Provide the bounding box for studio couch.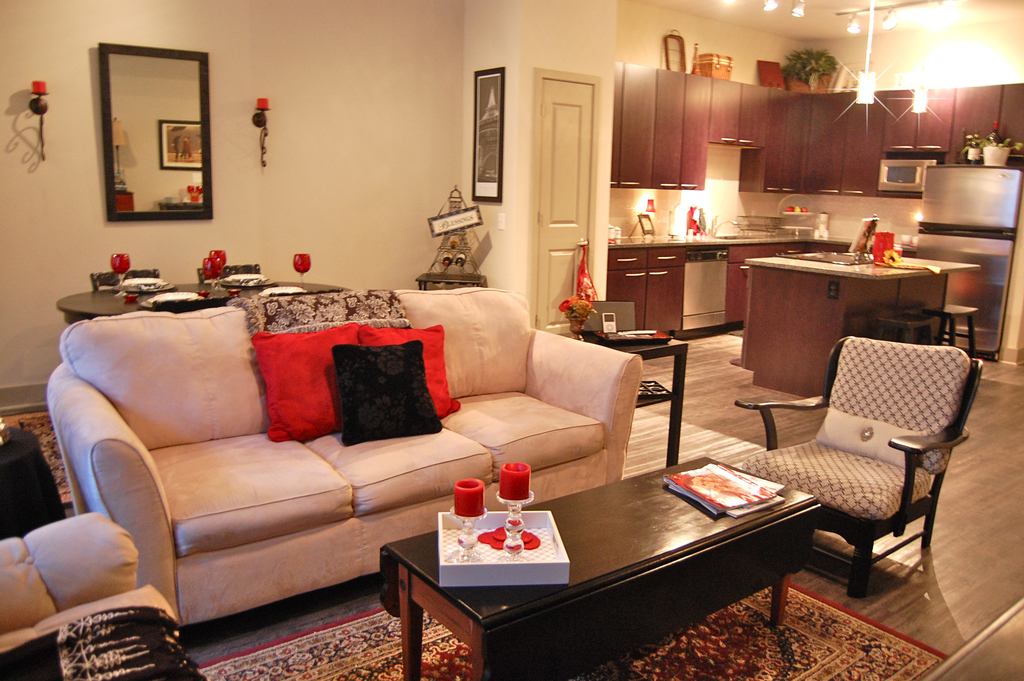
43,295,641,621.
